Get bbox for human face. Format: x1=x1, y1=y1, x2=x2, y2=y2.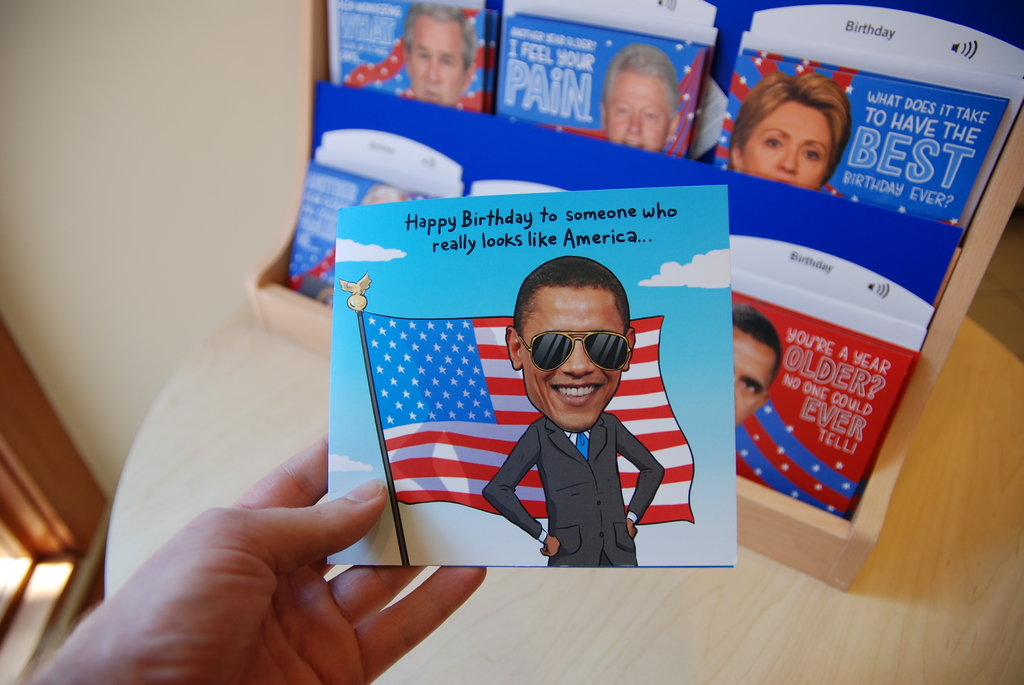
x1=602, y1=69, x2=668, y2=155.
